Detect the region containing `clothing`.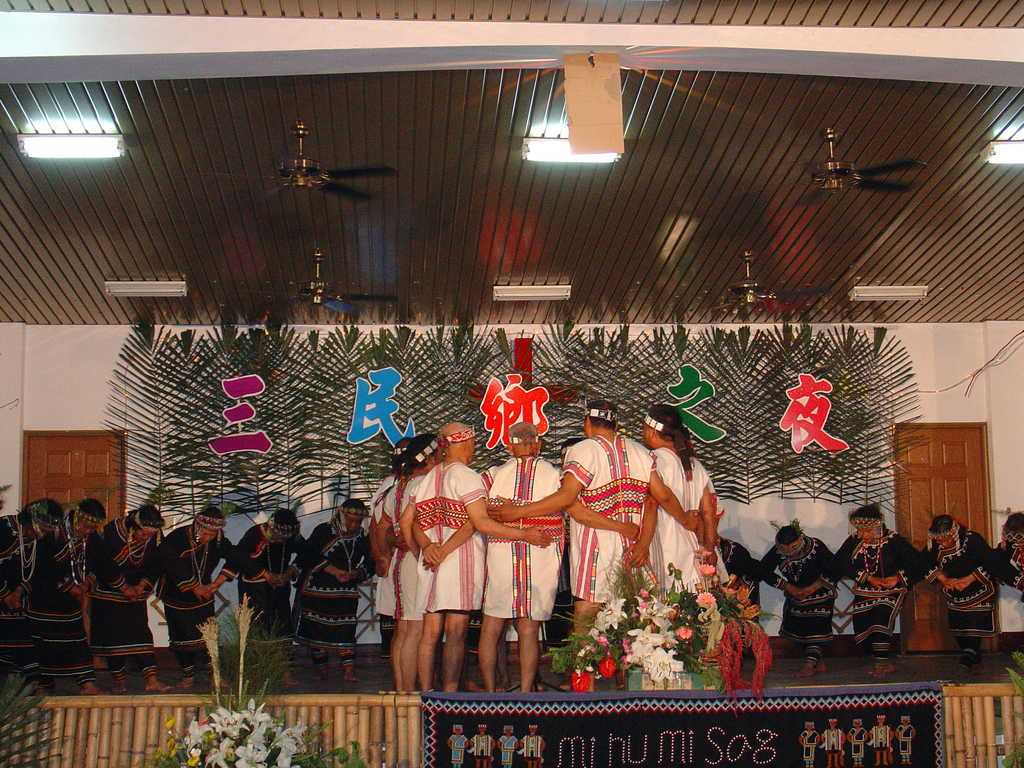
BBox(656, 449, 730, 600).
